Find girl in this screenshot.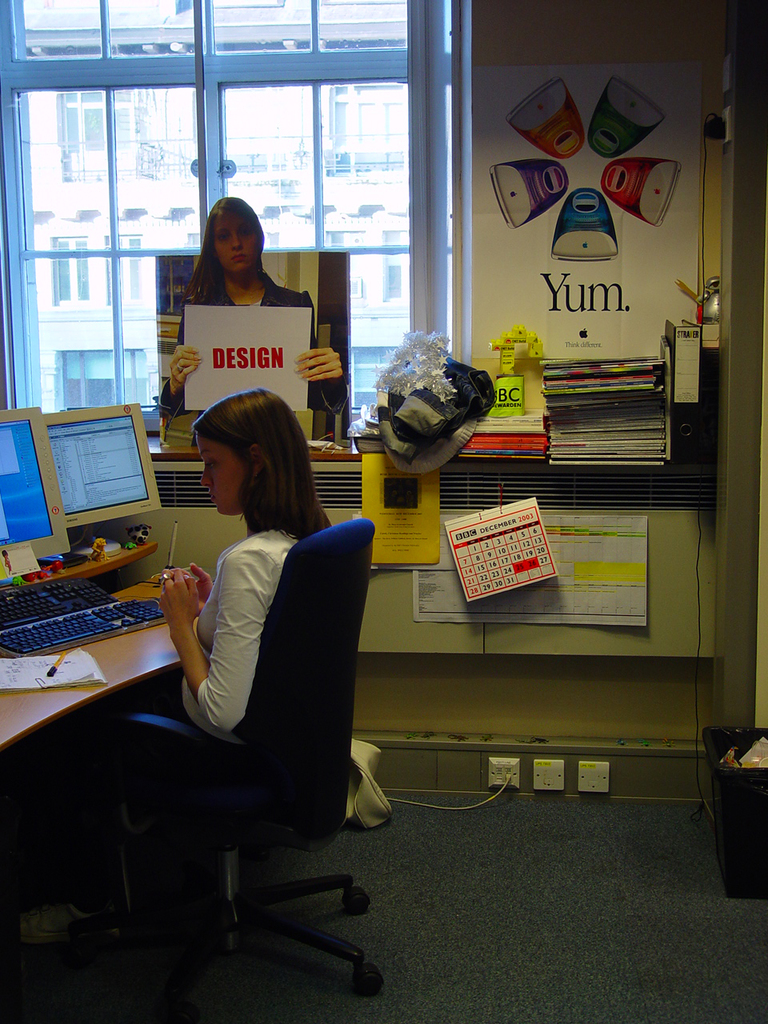
The bounding box for girl is [left=140, top=380, right=342, bottom=732].
